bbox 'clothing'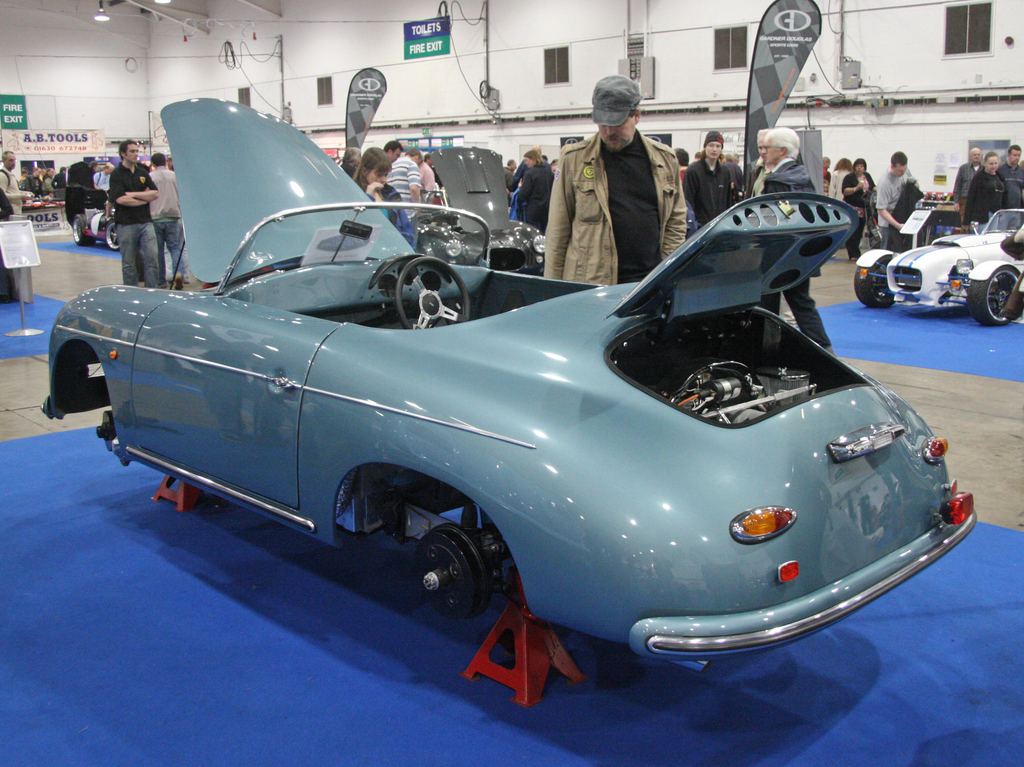
select_region(873, 165, 914, 250)
